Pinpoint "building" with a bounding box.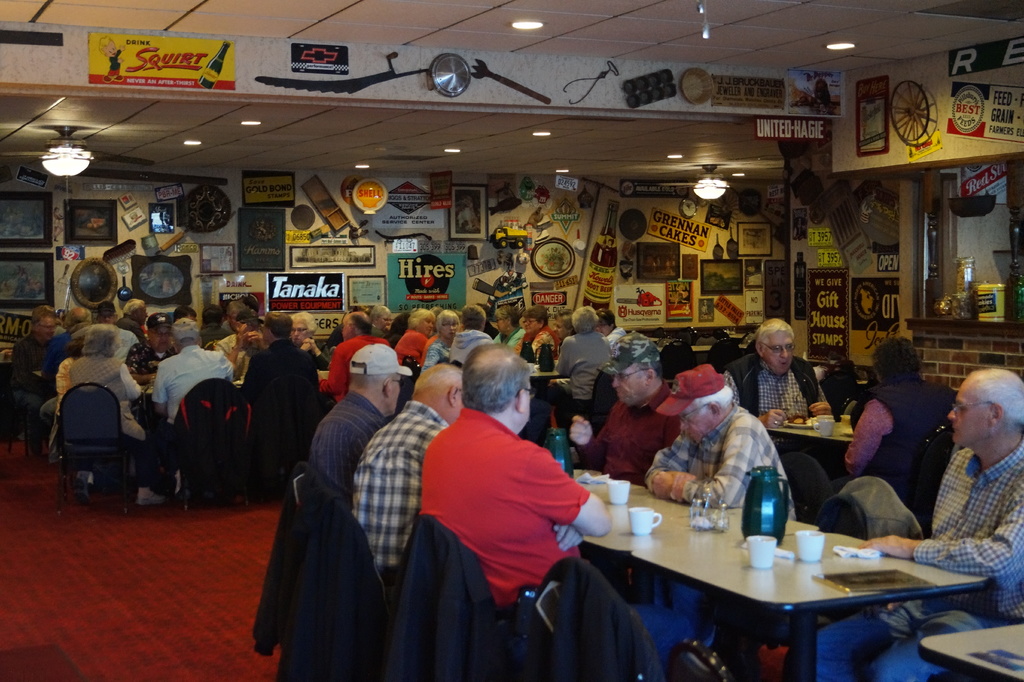
<region>0, 0, 1023, 681</region>.
